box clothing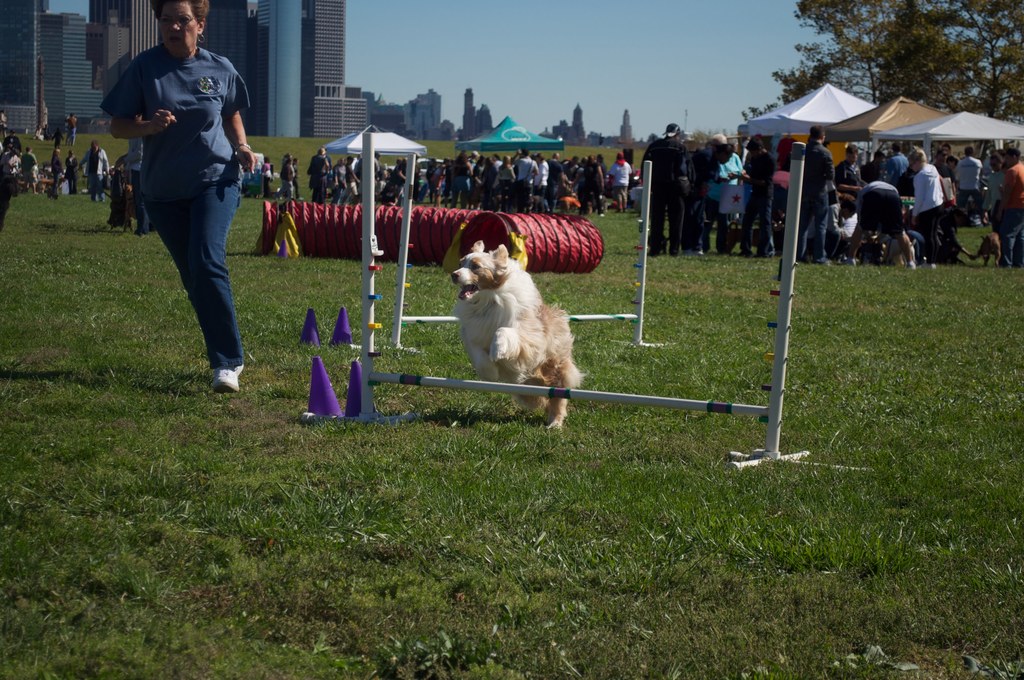
pyautogui.locateOnScreen(292, 167, 303, 196)
